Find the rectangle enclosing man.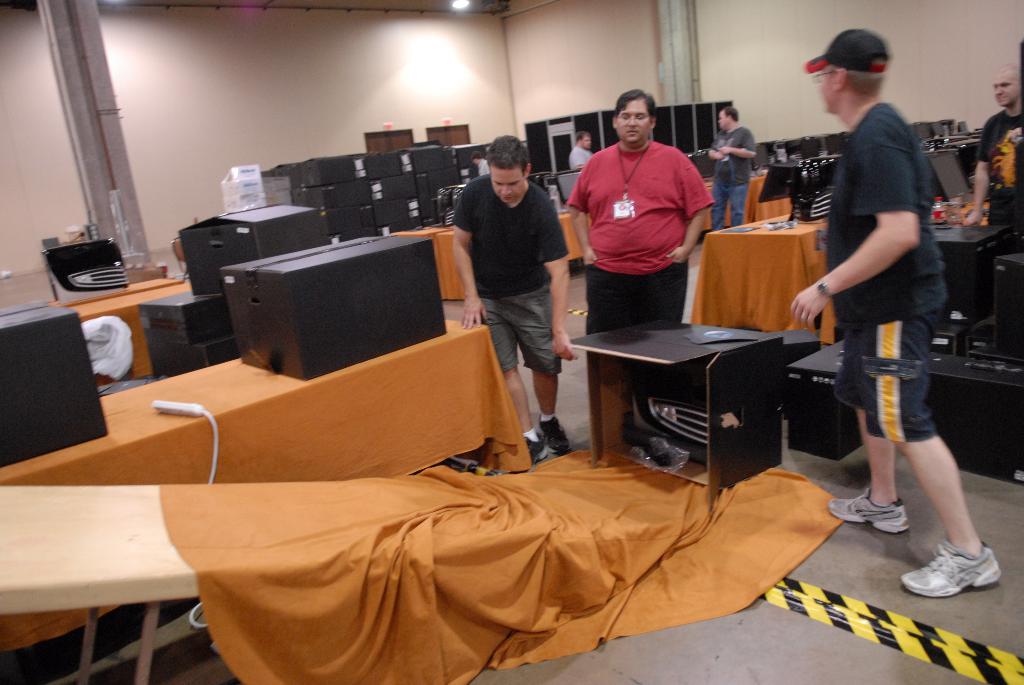
(972,64,1023,235).
